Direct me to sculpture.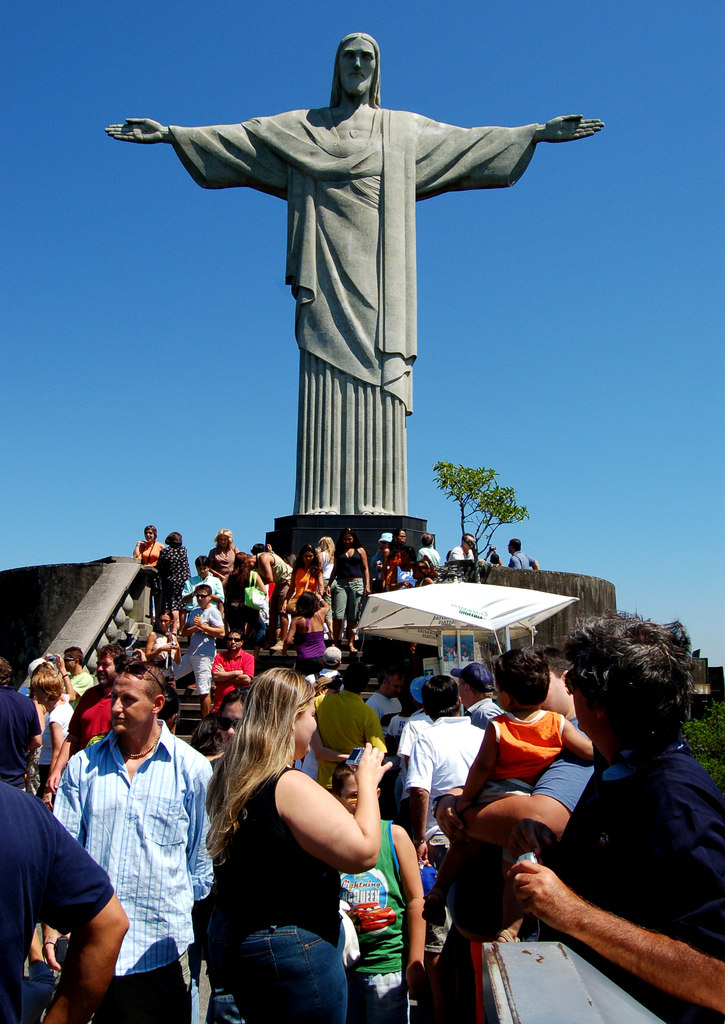
Direction: (left=102, top=27, right=600, bottom=518).
